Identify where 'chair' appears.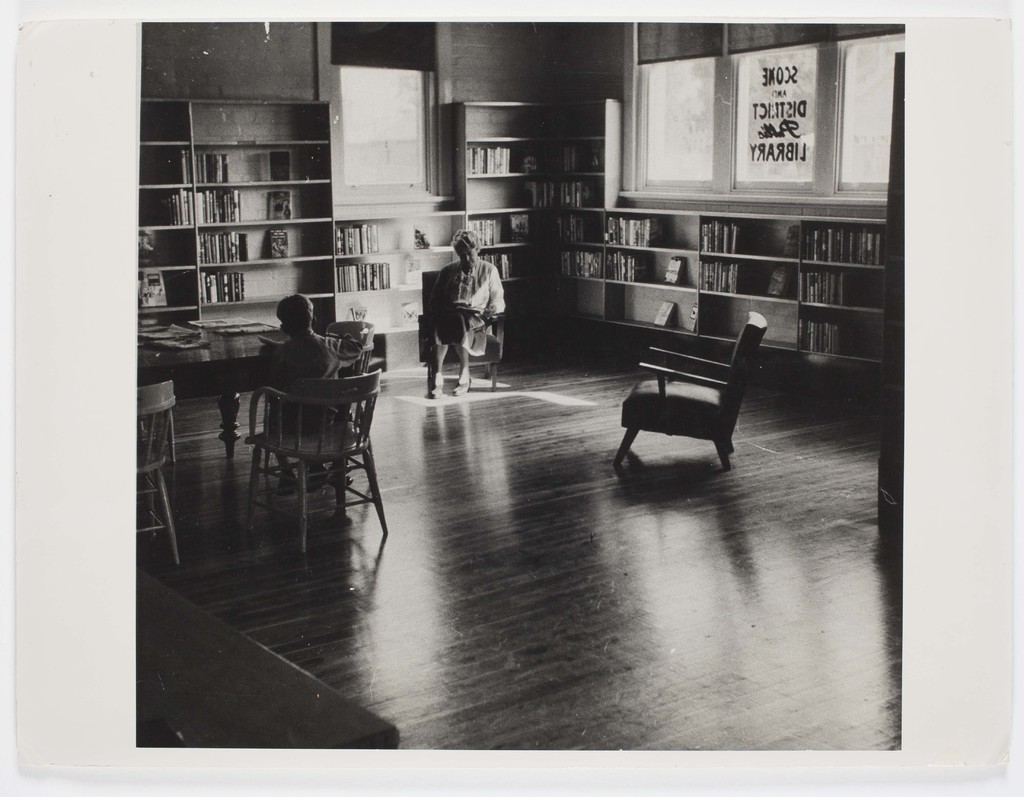
Appears at {"left": 416, "top": 269, "right": 506, "bottom": 391}.
